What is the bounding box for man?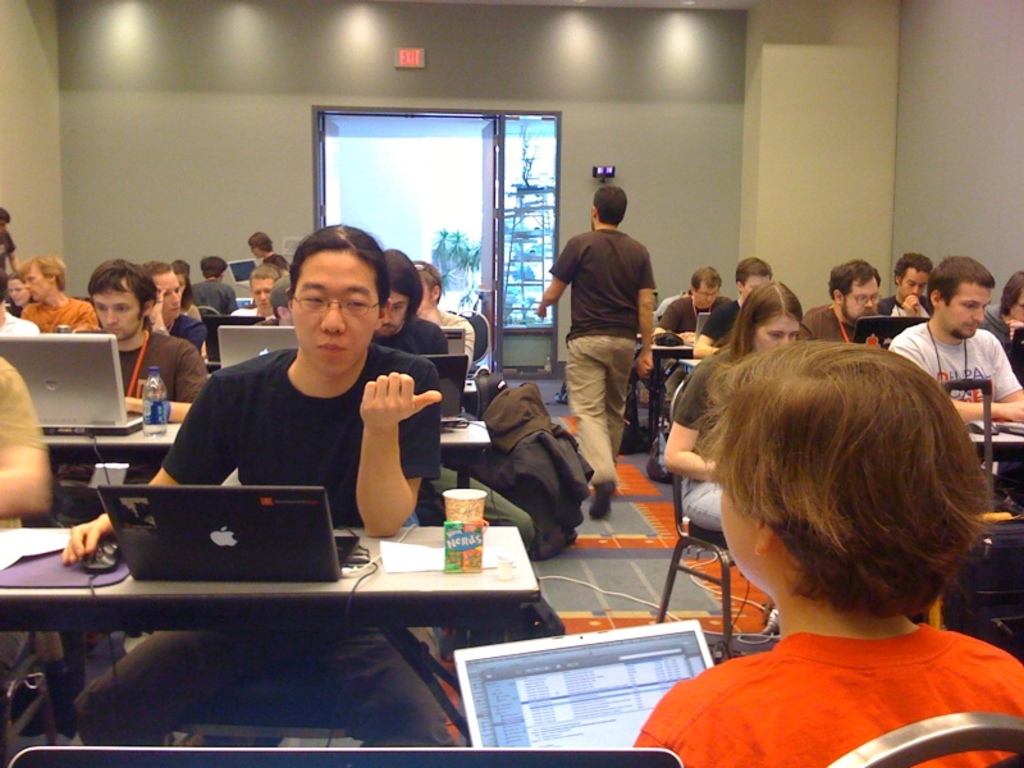
[x1=378, y1=248, x2=449, y2=356].
